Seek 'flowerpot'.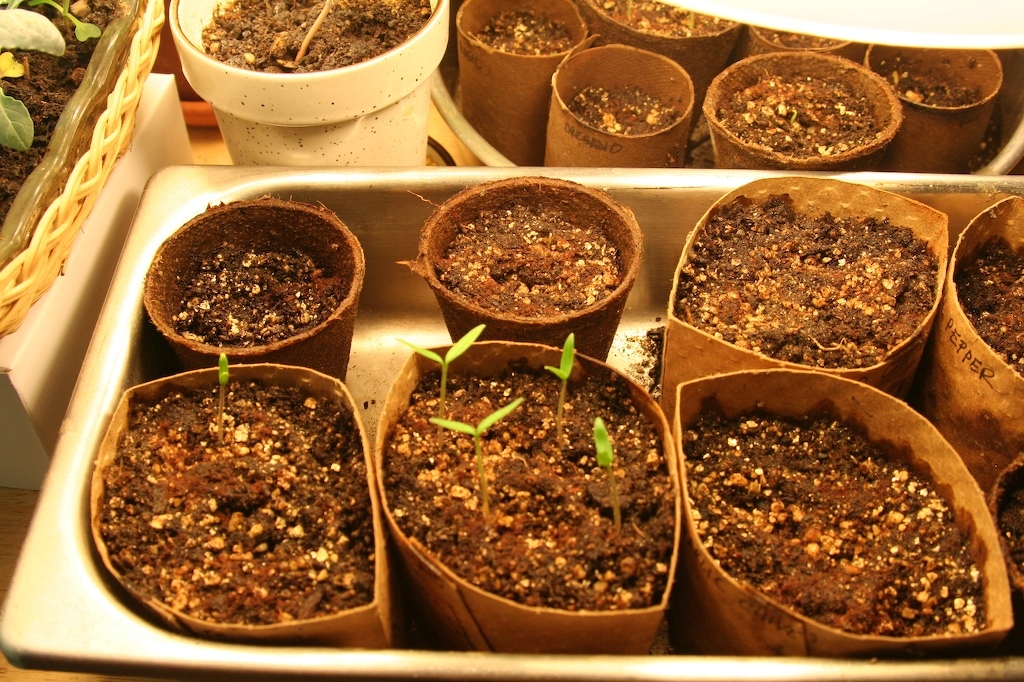
<region>658, 176, 947, 447</region>.
